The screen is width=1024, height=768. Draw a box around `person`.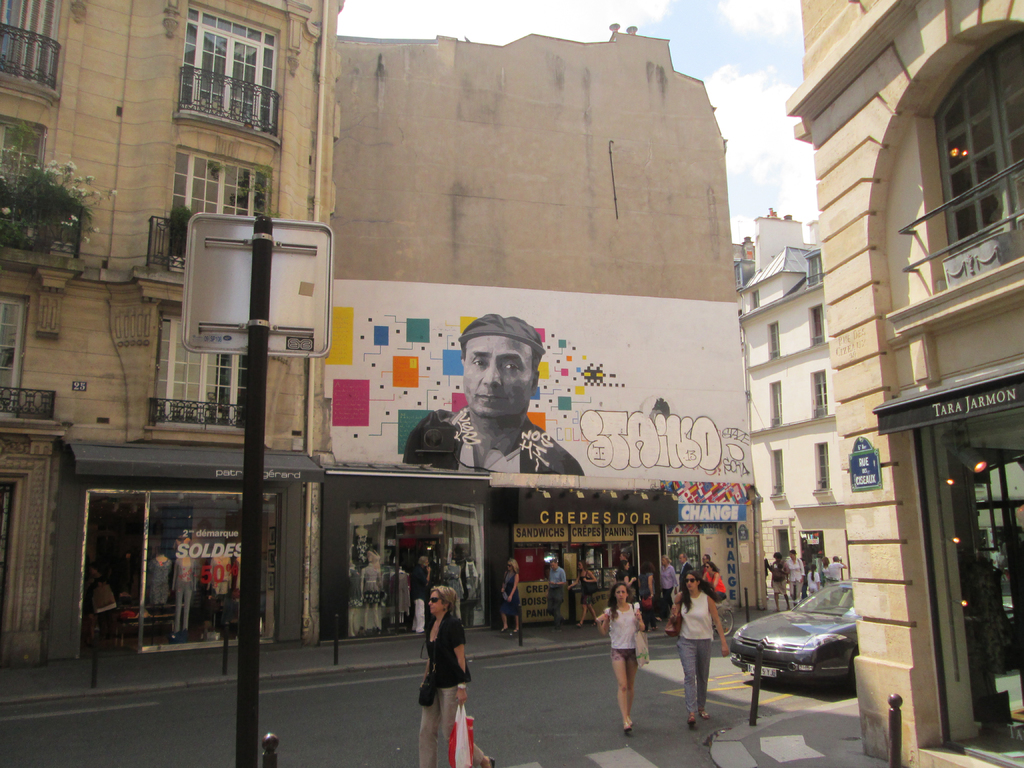
614/558/630/591.
